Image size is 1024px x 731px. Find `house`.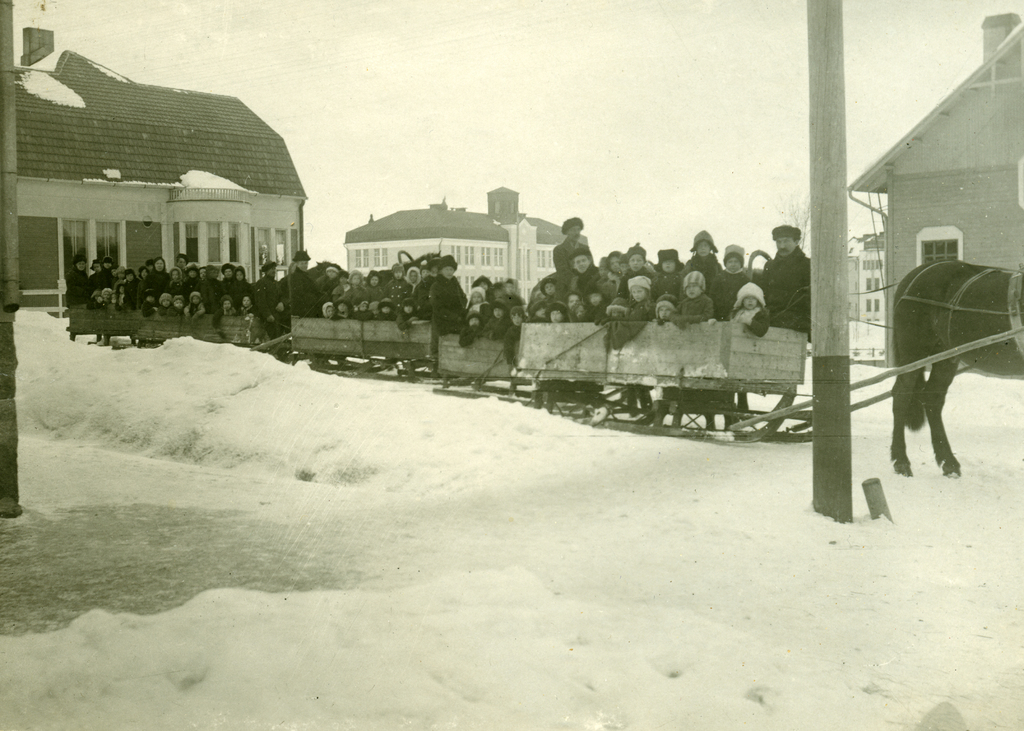
[840, 28, 1014, 351].
